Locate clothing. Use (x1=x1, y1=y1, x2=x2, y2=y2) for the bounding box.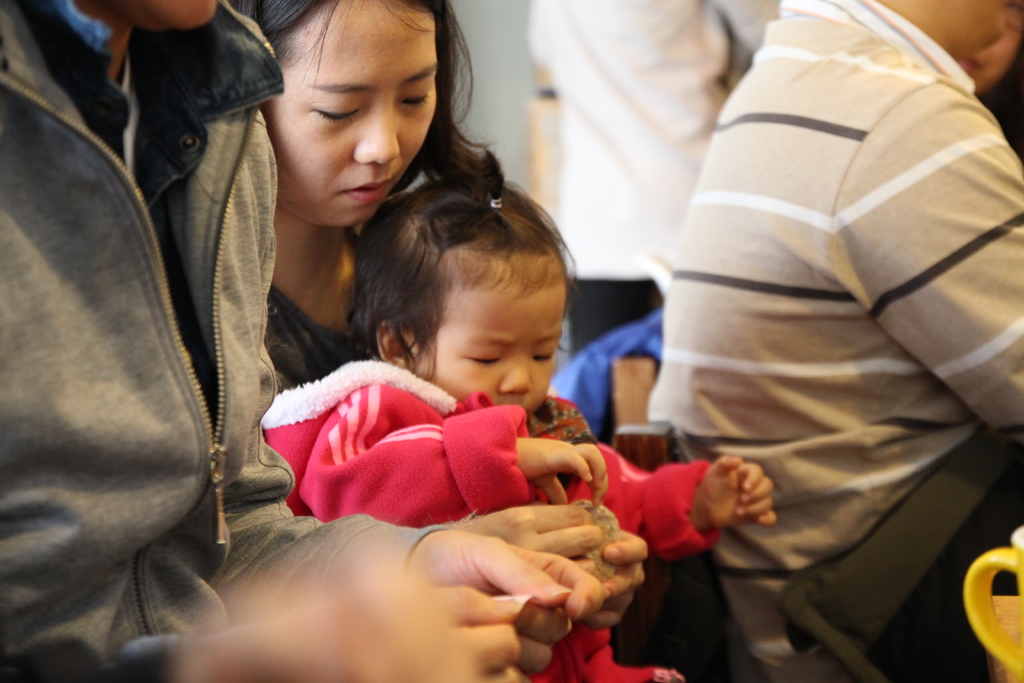
(x1=639, y1=0, x2=1023, y2=682).
